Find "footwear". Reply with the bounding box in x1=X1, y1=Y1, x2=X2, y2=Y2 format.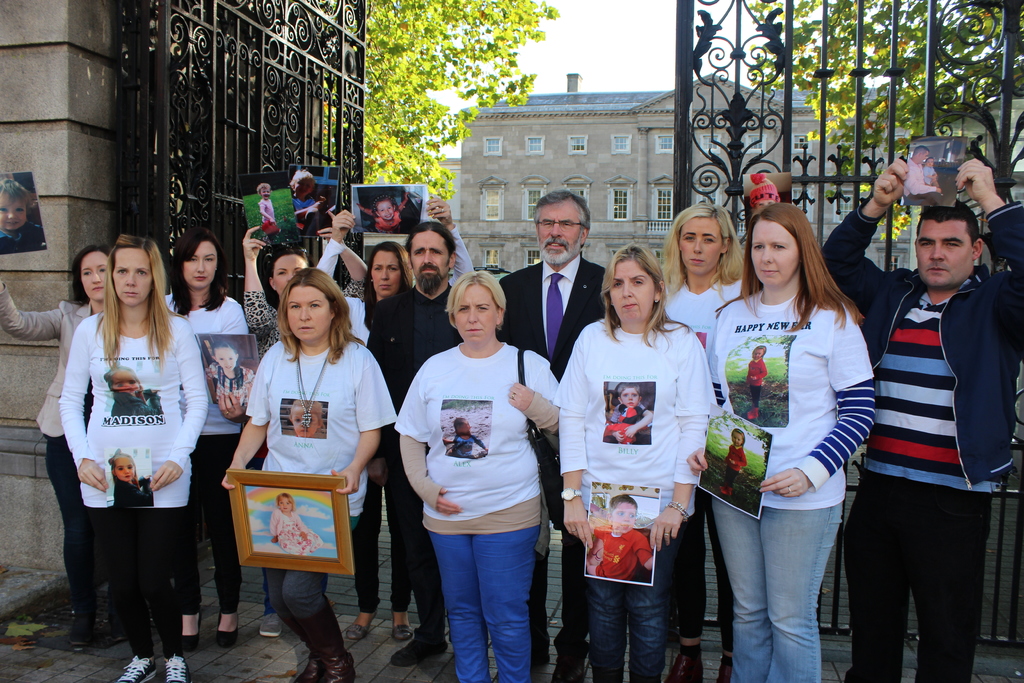
x1=283, y1=620, x2=326, y2=682.
